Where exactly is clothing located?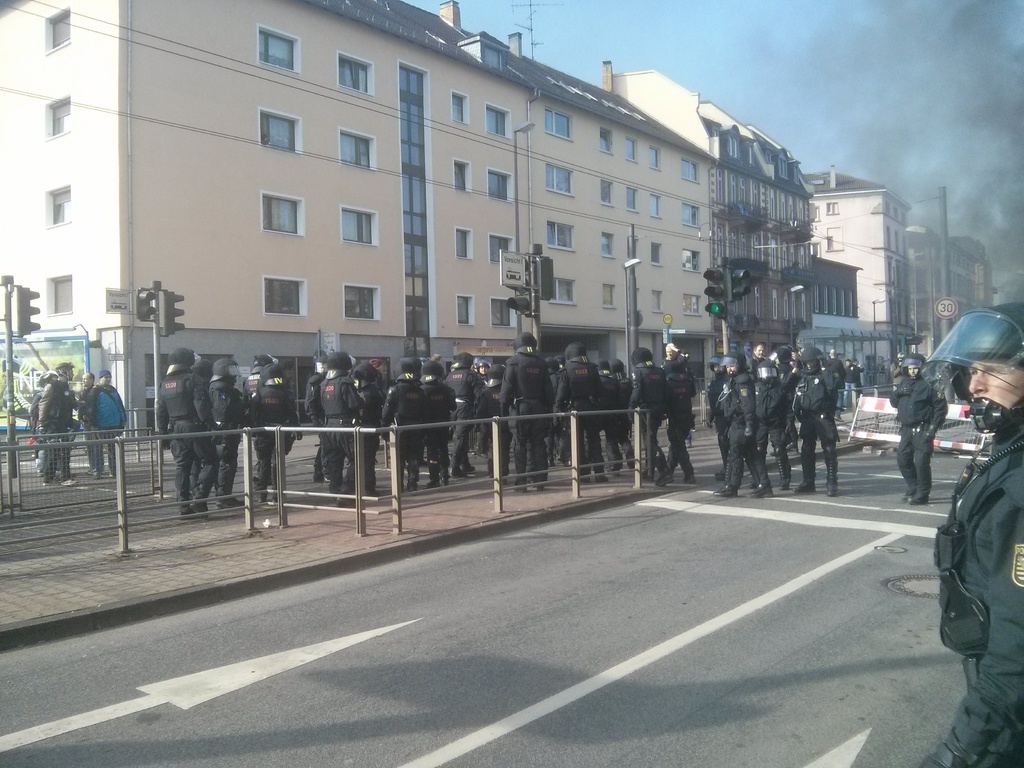
Its bounding box is <region>890, 367, 949, 496</region>.
